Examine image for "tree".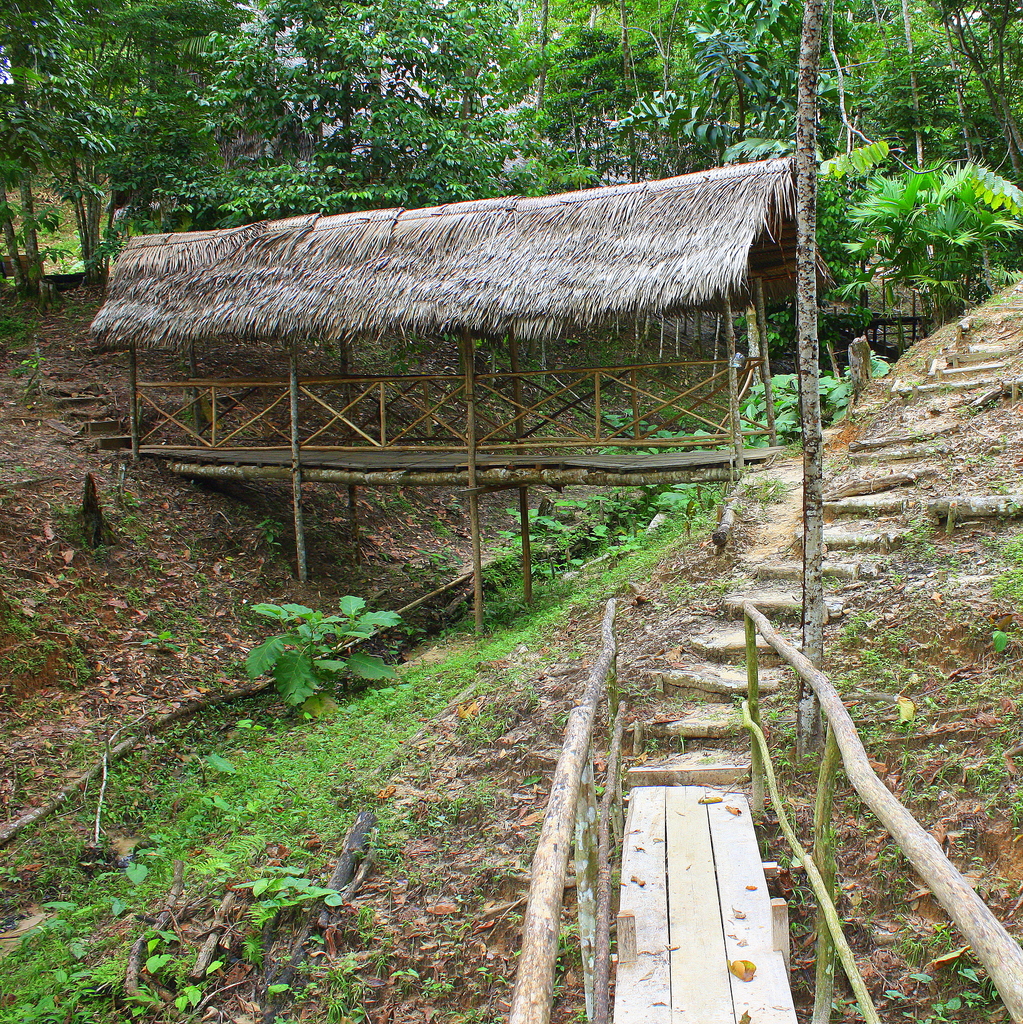
Examination result: 801/92/1005/317.
